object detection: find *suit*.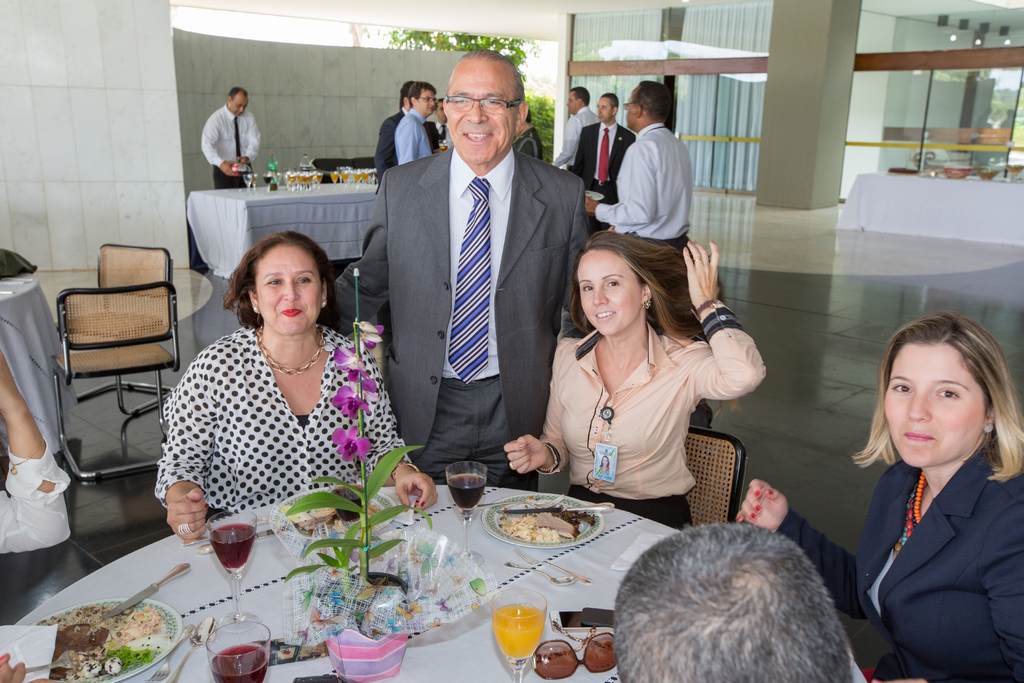
bbox(572, 120, 637, 238).
